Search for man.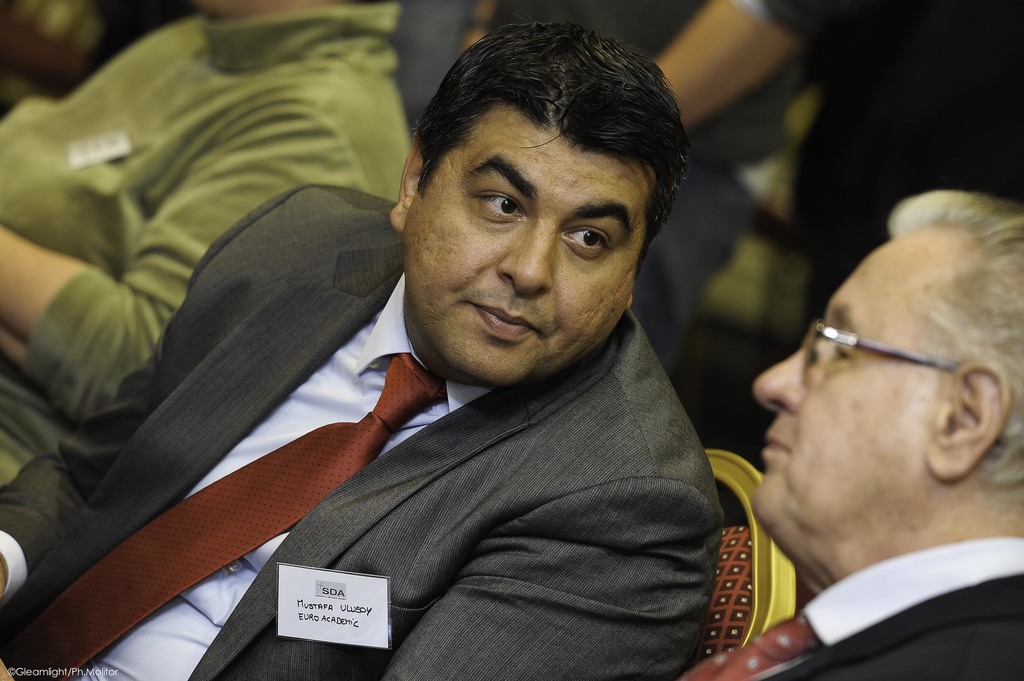
Found at Rect(0, 0, 416, 491).
